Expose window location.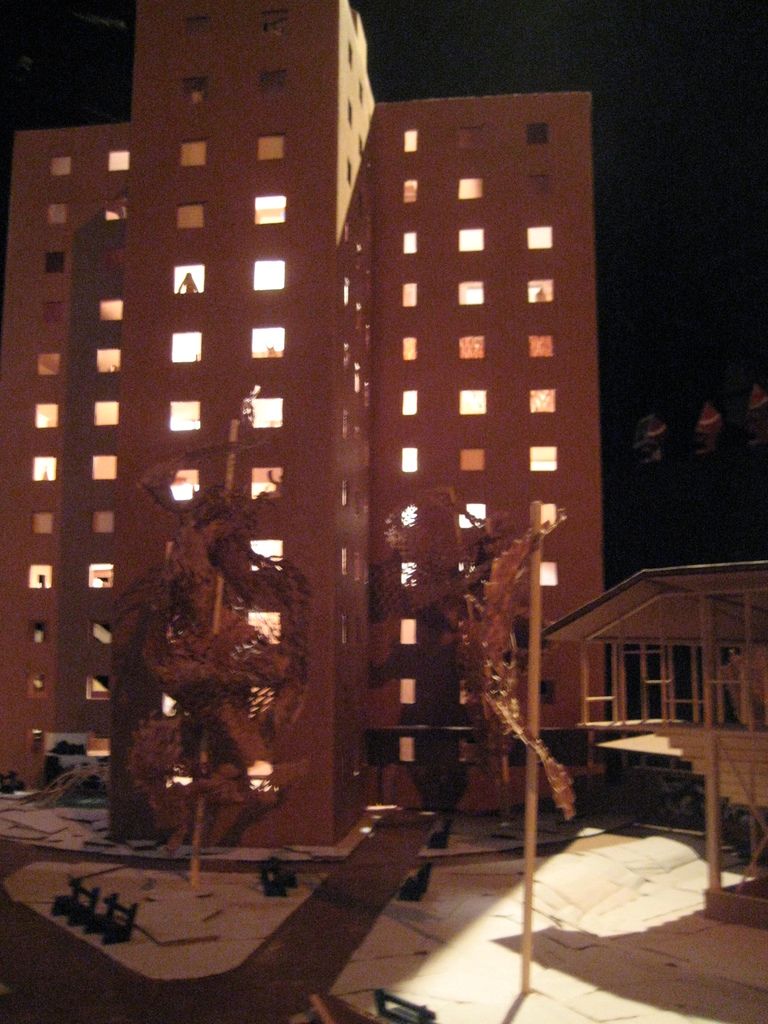
Exposed at rect(454, 336, 483, 357).
